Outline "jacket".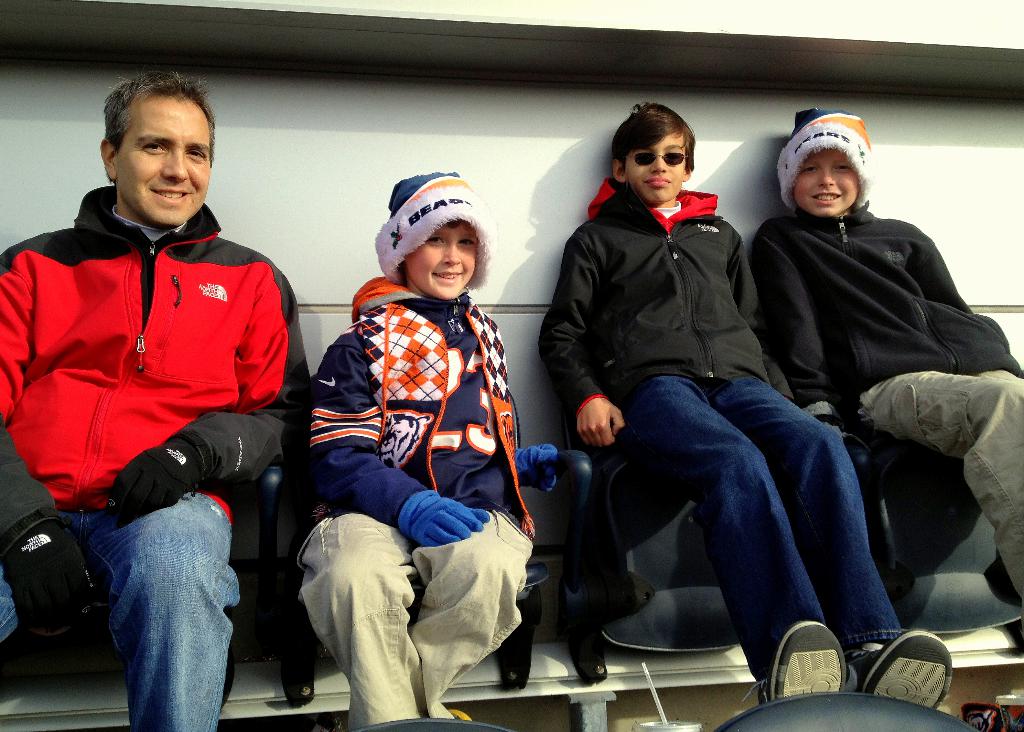
Outline: <box>305,267,524,529</box>.
